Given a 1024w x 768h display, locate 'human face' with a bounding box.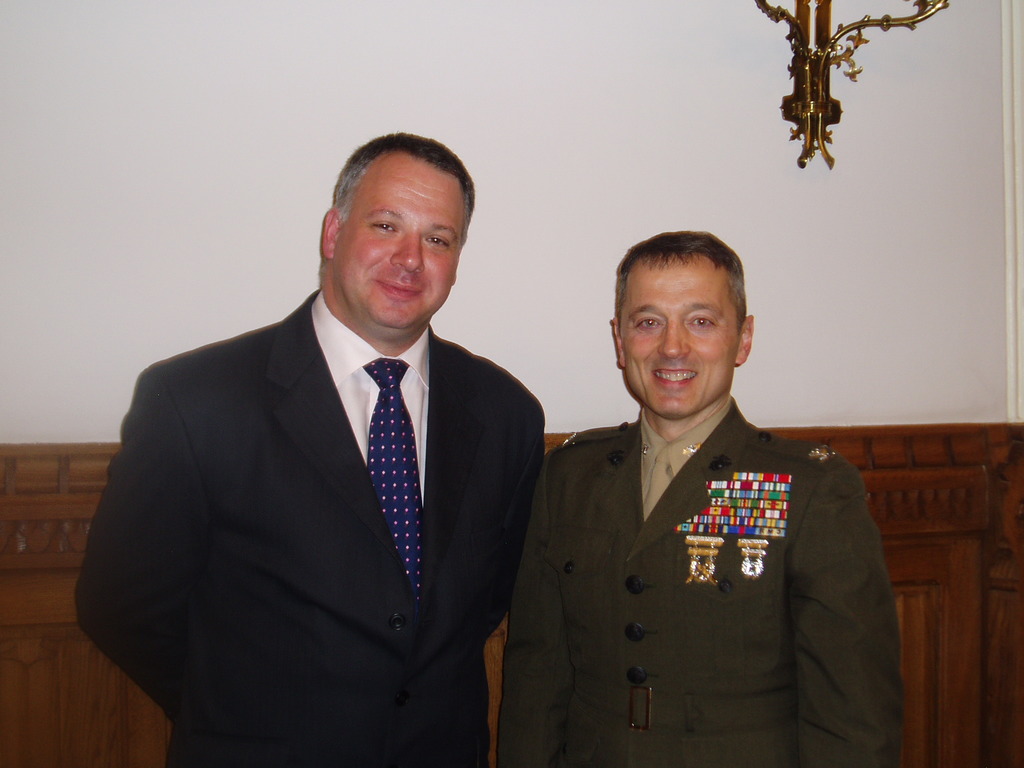
Located: {"x1": 332, "y1": 162, "x2": 465, "y2": 327}.
